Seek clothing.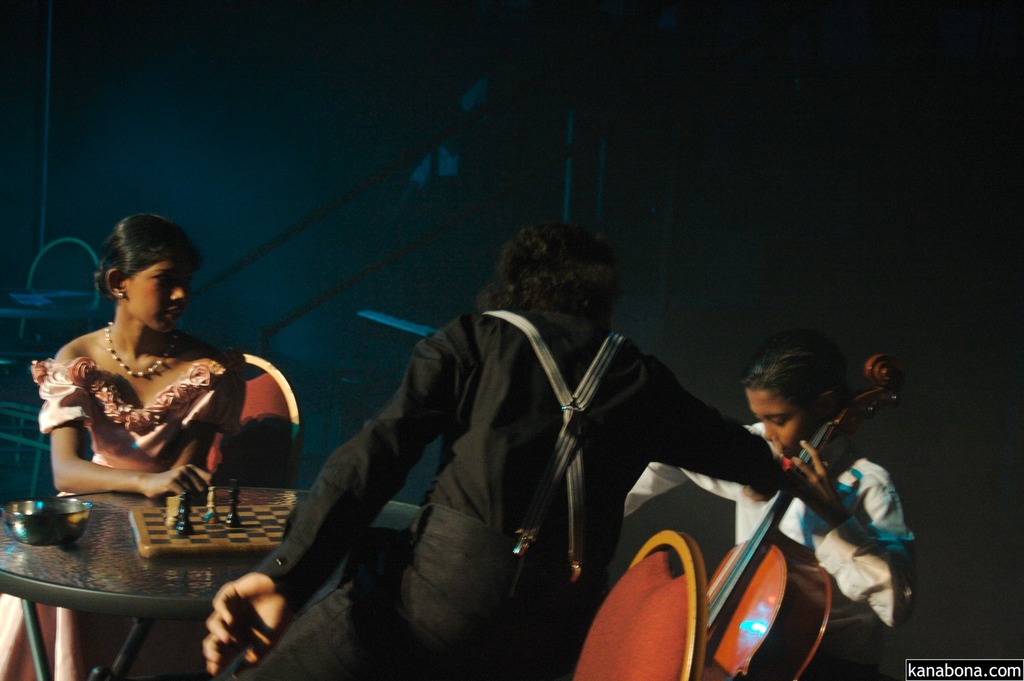
detection(625, 455, 923, 654).
